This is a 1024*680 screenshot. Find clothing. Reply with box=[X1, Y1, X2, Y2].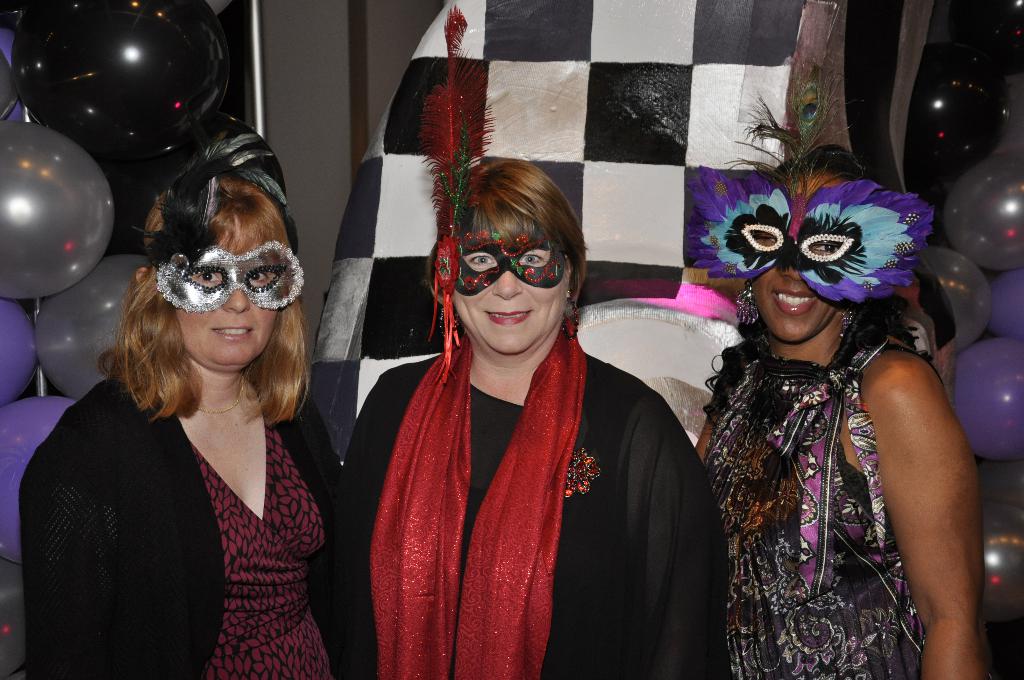
box=[45, 328, 346, 667].
